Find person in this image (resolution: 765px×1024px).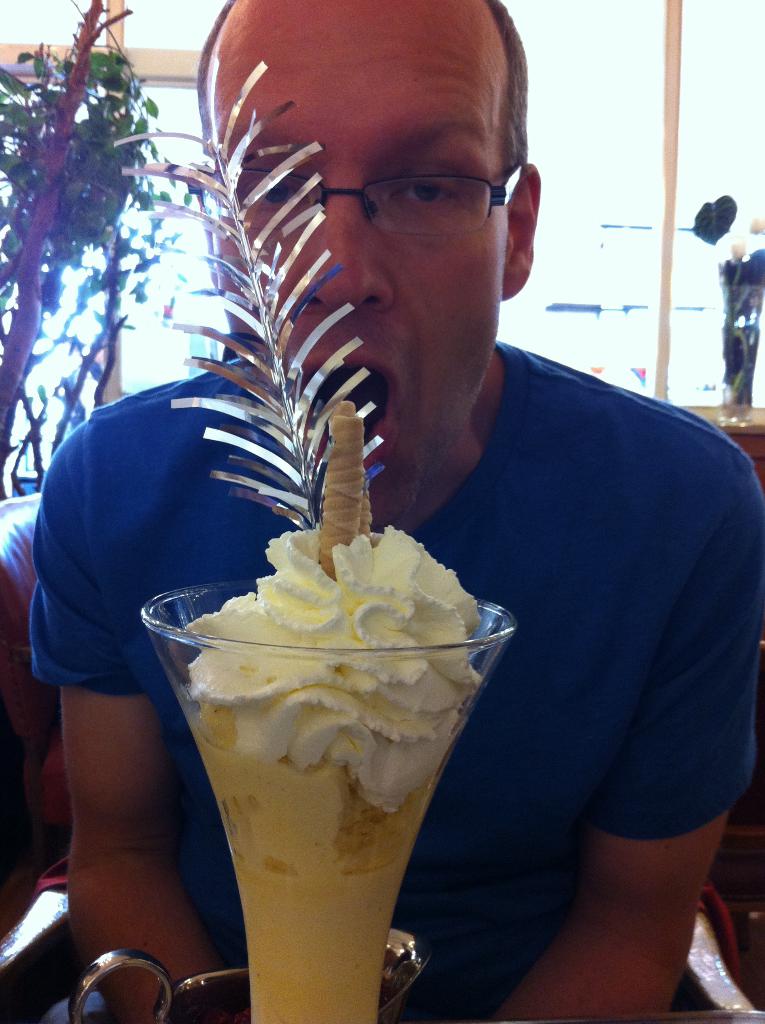
l=113, t=19, r=713, b=952.
